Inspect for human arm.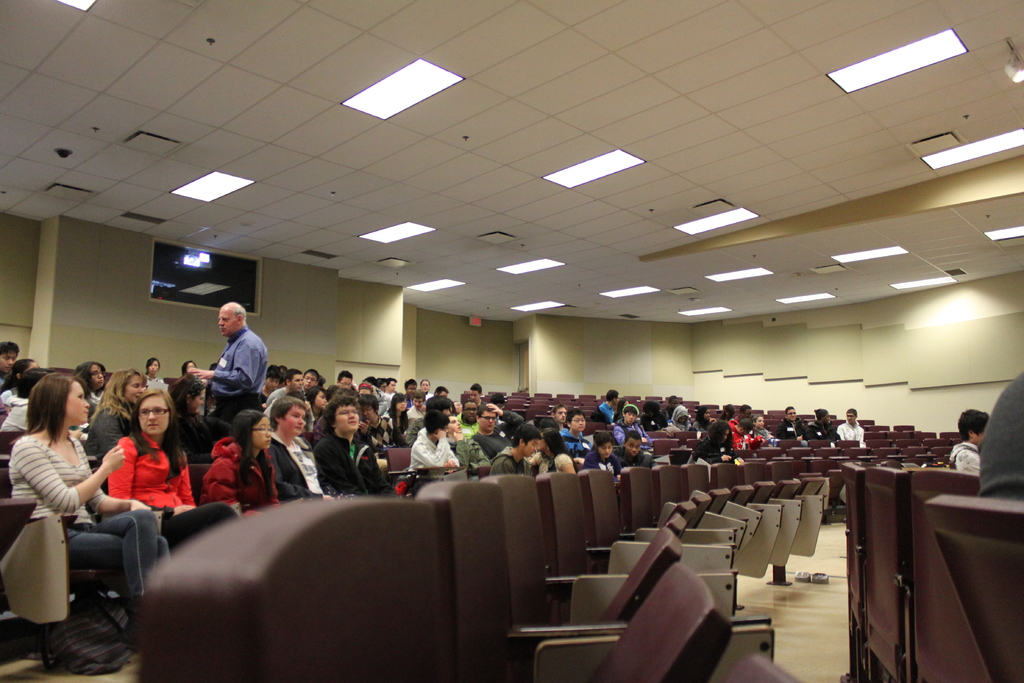
Inspection: pyautogui.locateOnScreen(447, 448, 461, 466).
